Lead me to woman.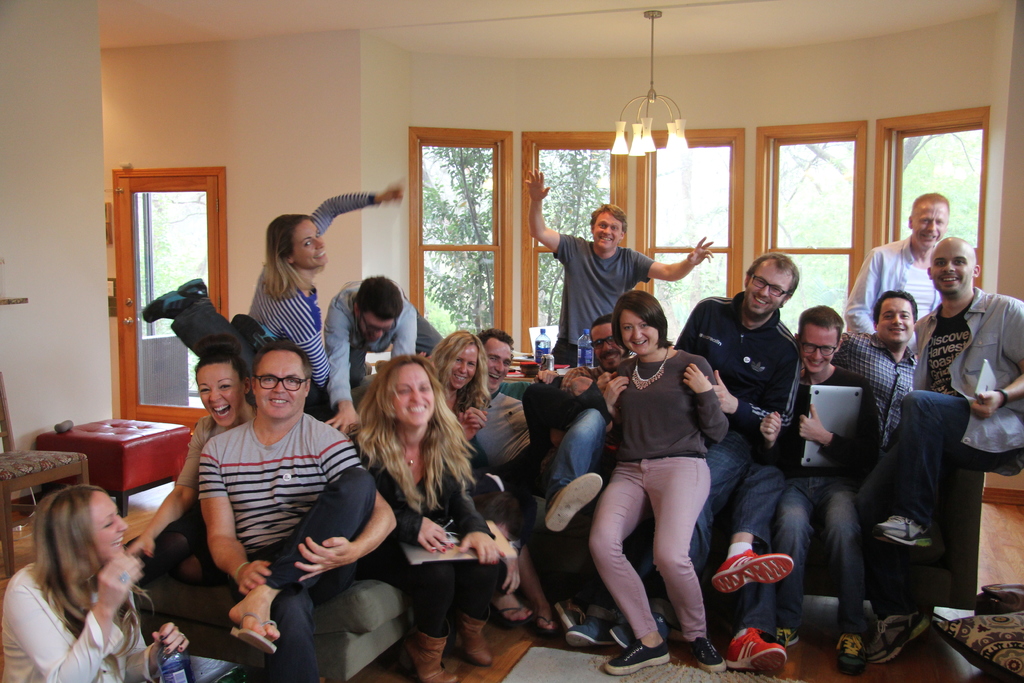
Lead to rect(586, 290, 731, 679).
